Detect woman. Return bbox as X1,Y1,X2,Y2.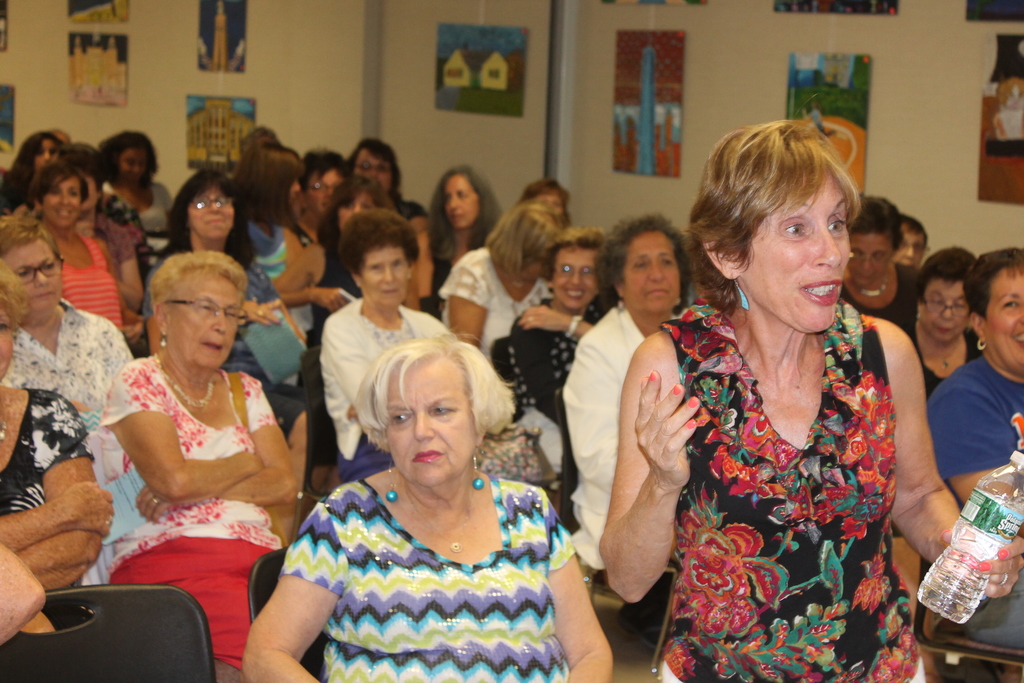
834,194,924,329.
